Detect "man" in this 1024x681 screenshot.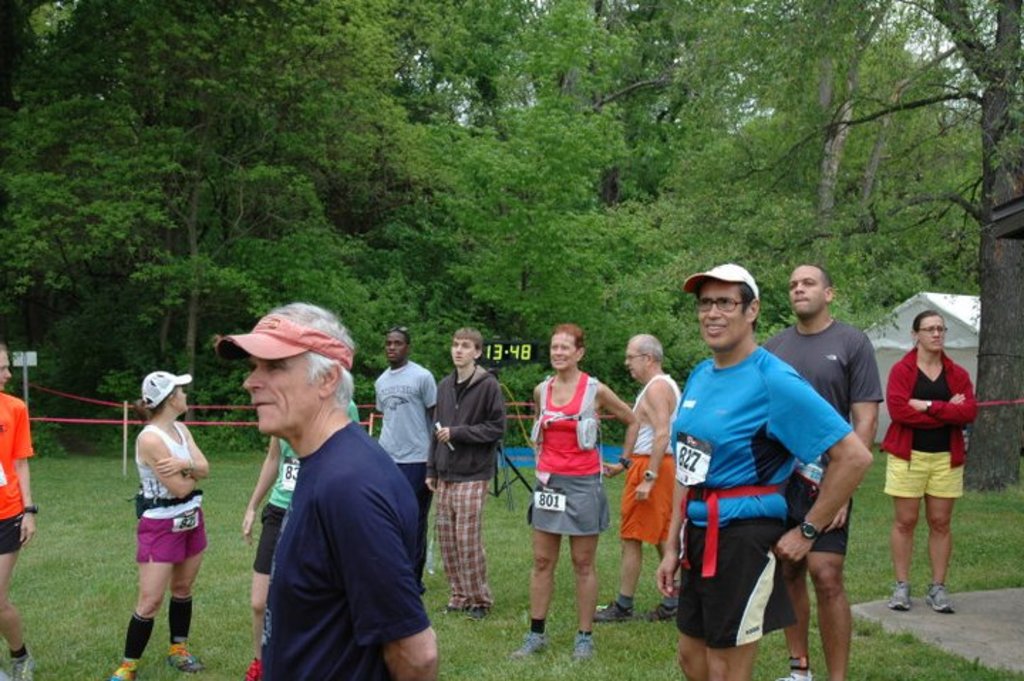
Detection: 425:324:508:621.
